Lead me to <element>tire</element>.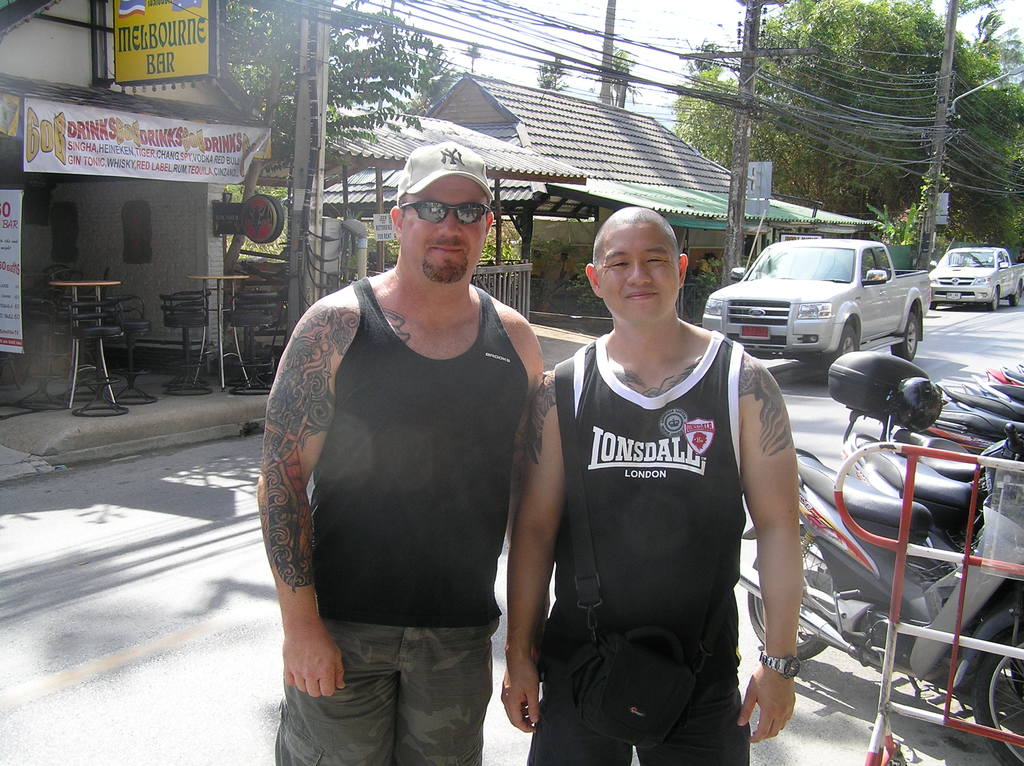
Lead to [744,520,830,657].
